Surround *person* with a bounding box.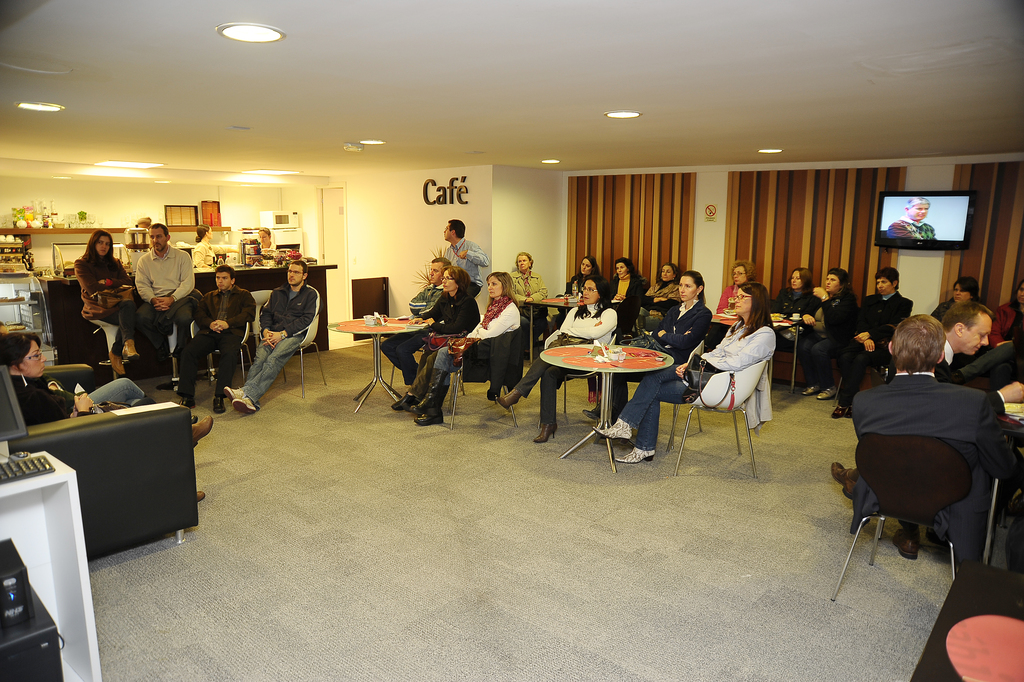
(122, 215, 154, 258).
